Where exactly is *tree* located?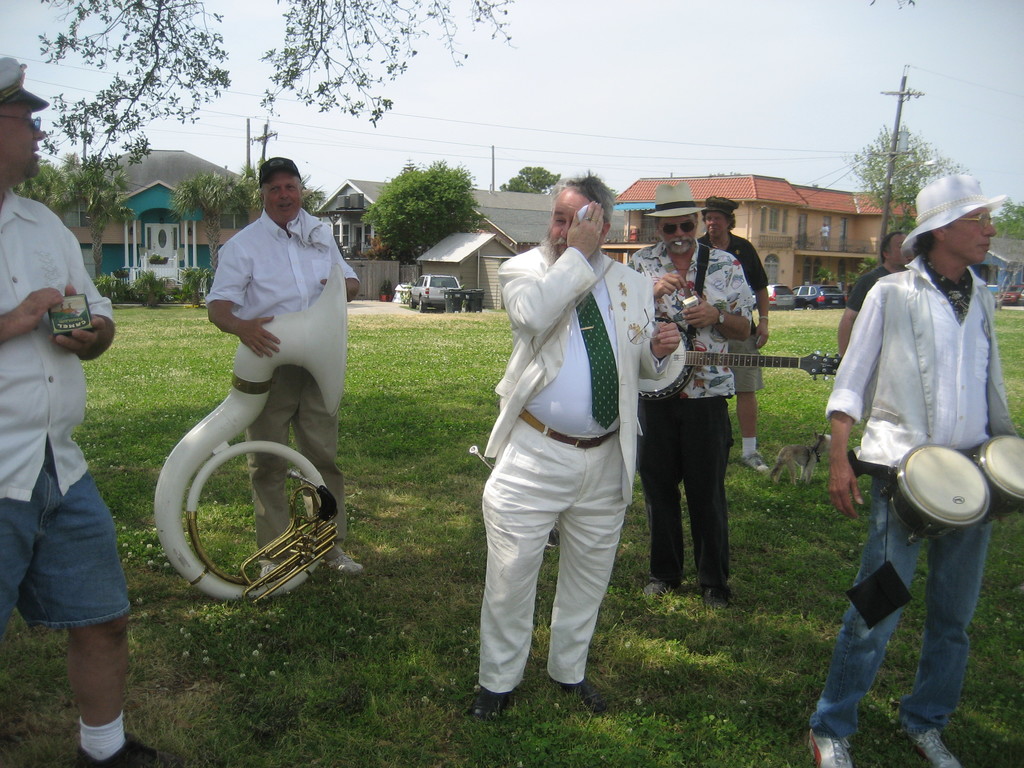
Its bounding box is (953, 190, 1023, 329).
